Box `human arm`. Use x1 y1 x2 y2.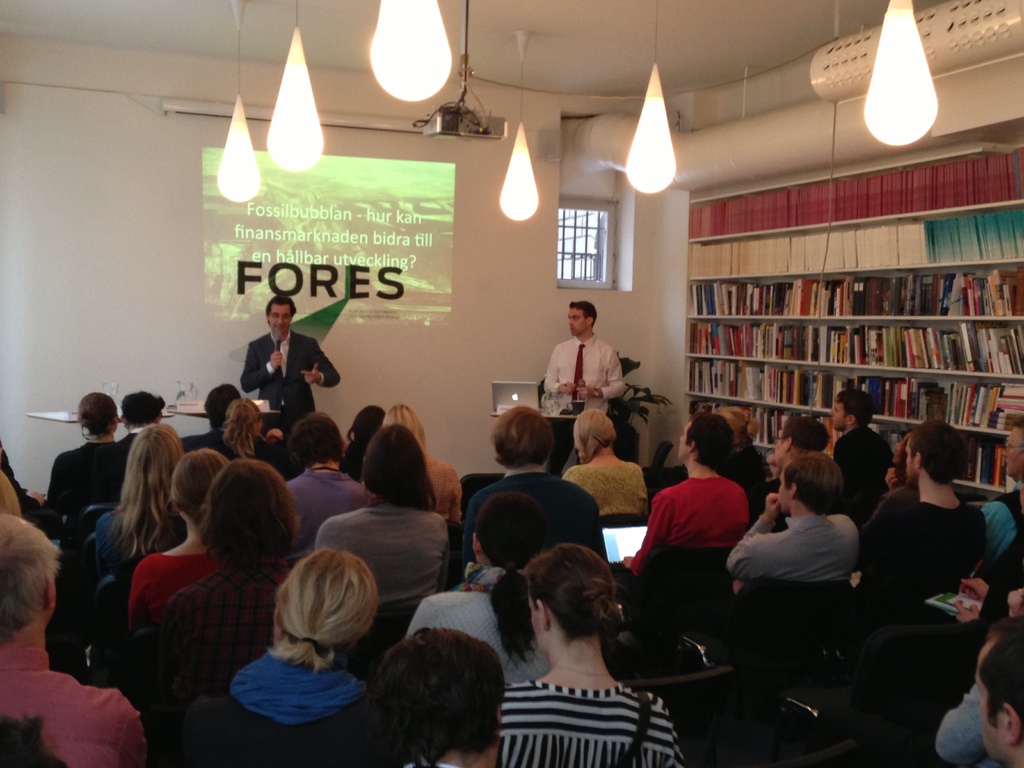
718 492 790 587.
